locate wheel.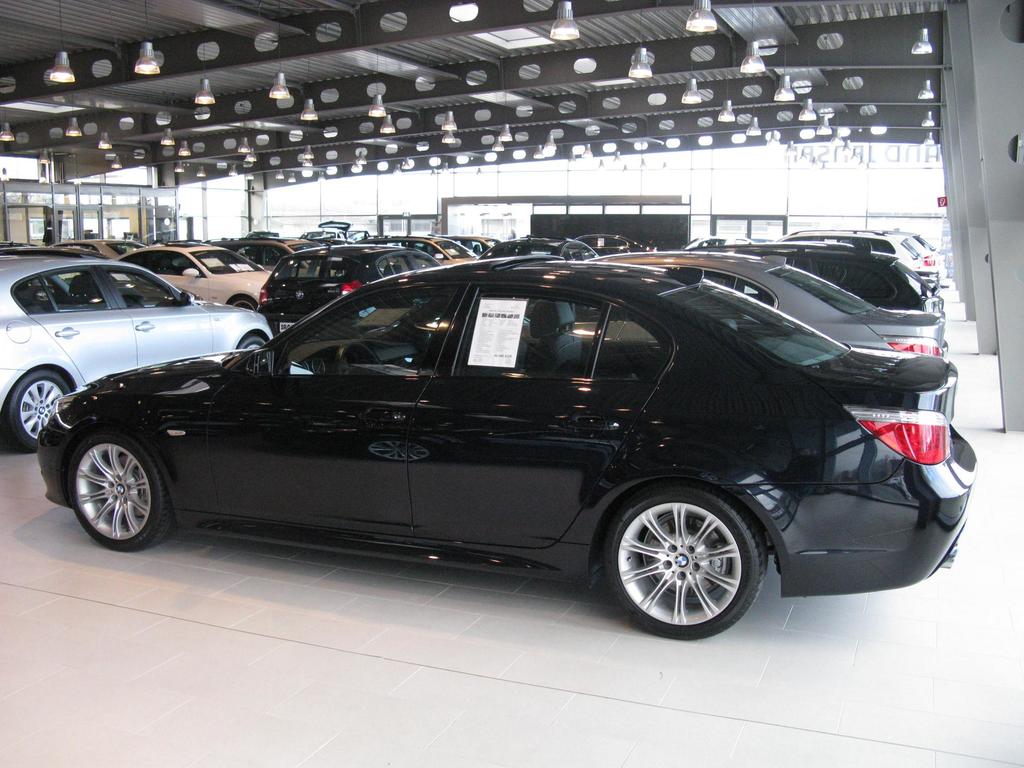
Bounding box: <box>236,336,267,347</box>.
